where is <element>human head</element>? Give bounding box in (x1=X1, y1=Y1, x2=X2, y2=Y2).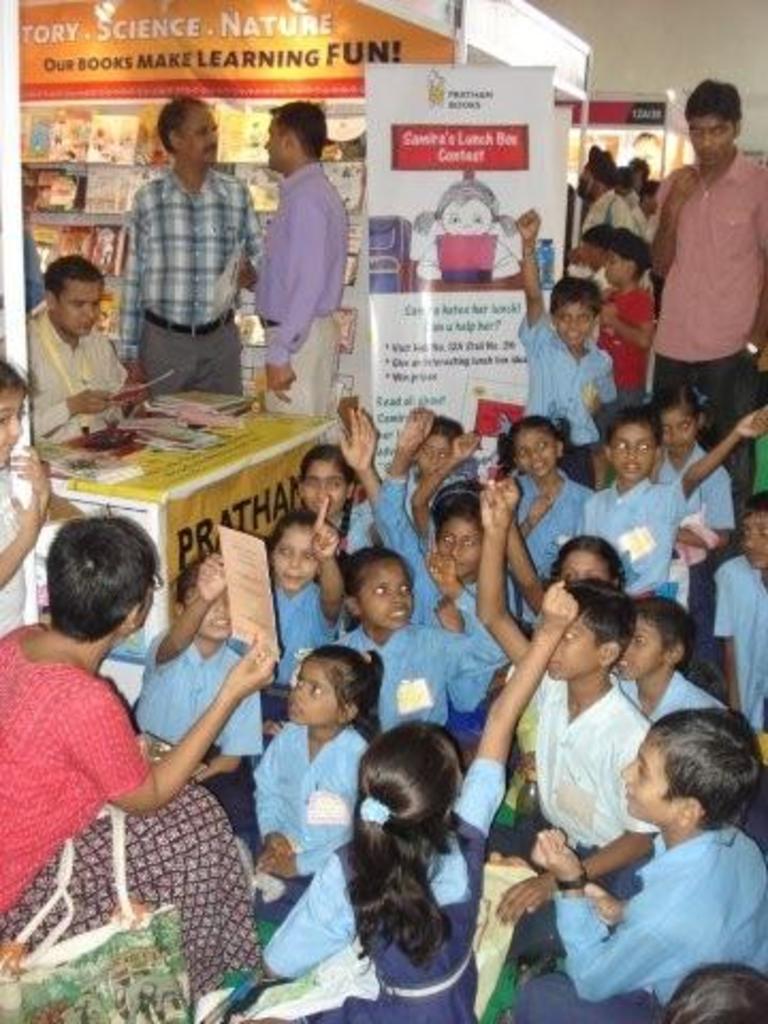
(x1=546, y1=277, x2=606, y2=348).
